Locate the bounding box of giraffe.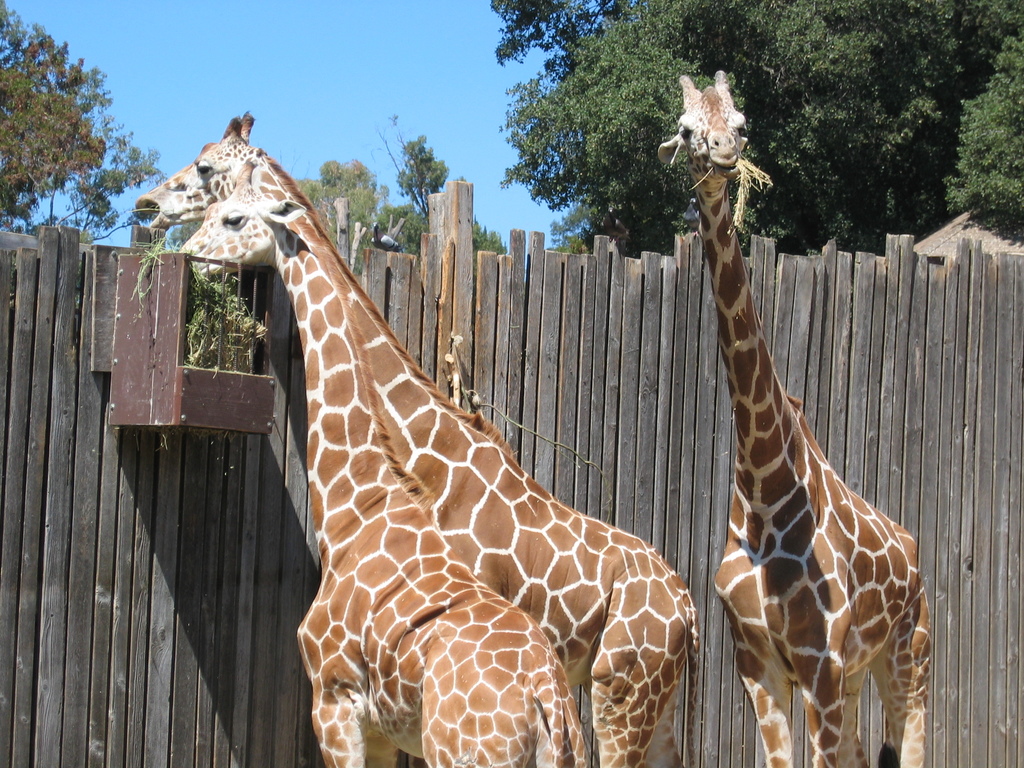
Bounding box: rect(186, 158, 591, 767).
